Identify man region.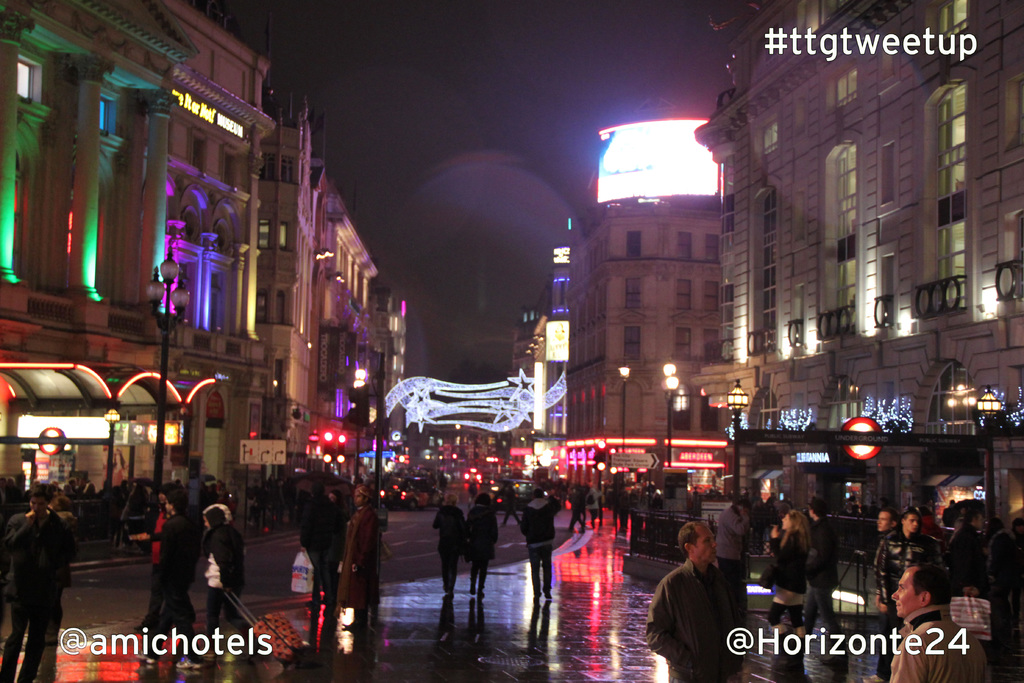
Region: left=499, top=482, right=520, bottom=528.
